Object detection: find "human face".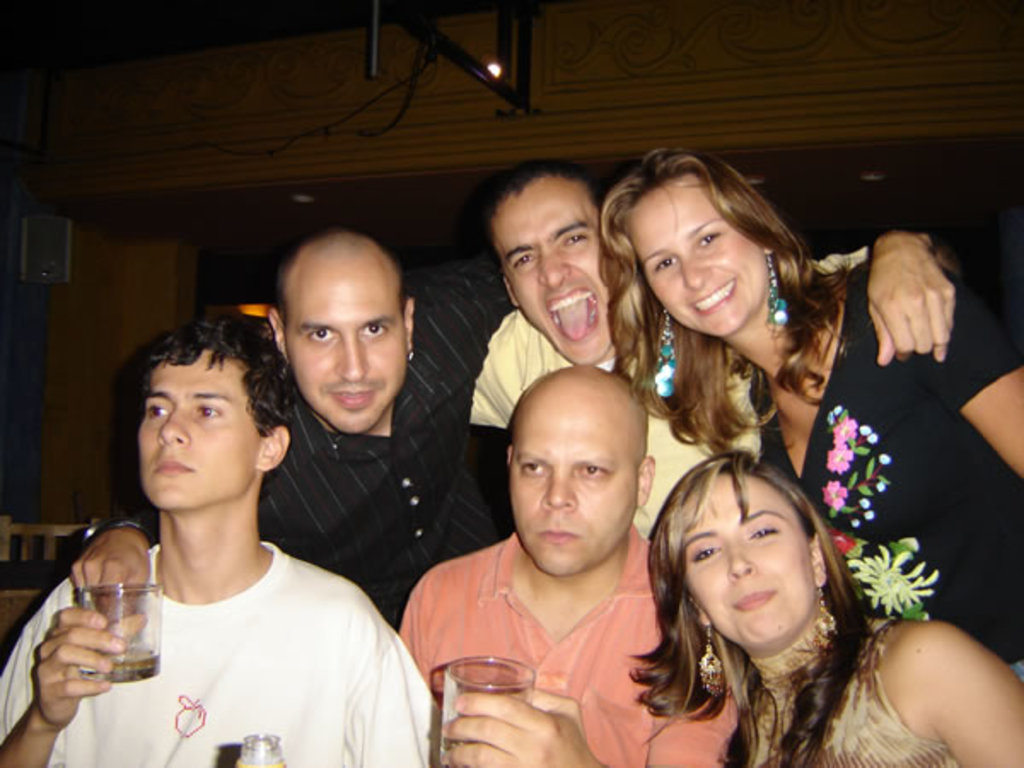
507,387,637,579.
